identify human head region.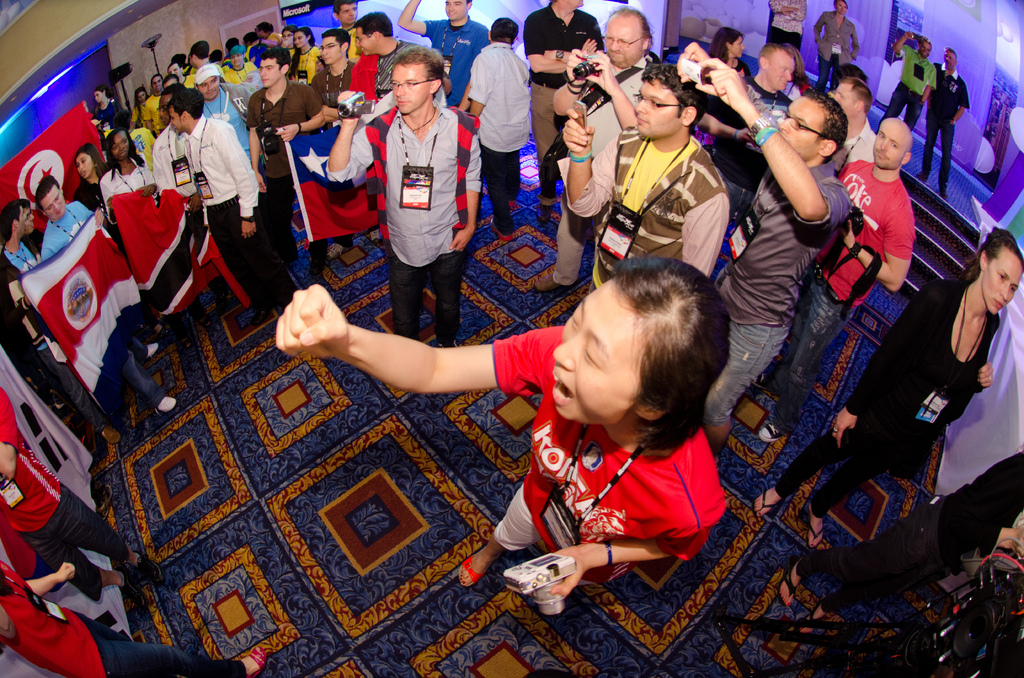
Region: x1=38, y1=174, x2=69, y2=223.
